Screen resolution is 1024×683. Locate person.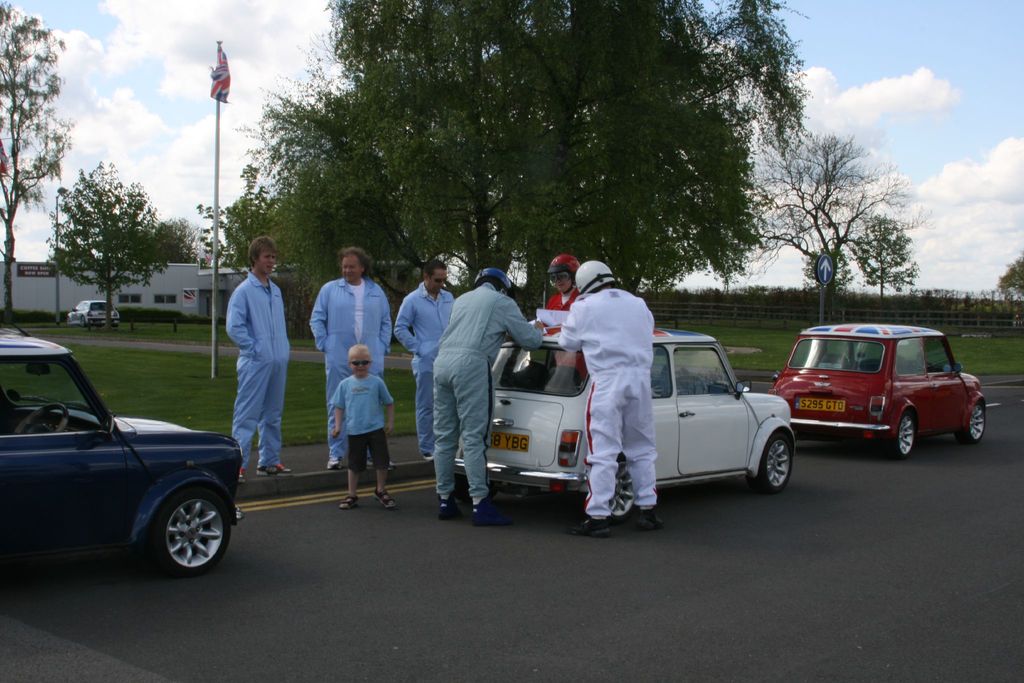
rect(430, 260, 543, 523).
